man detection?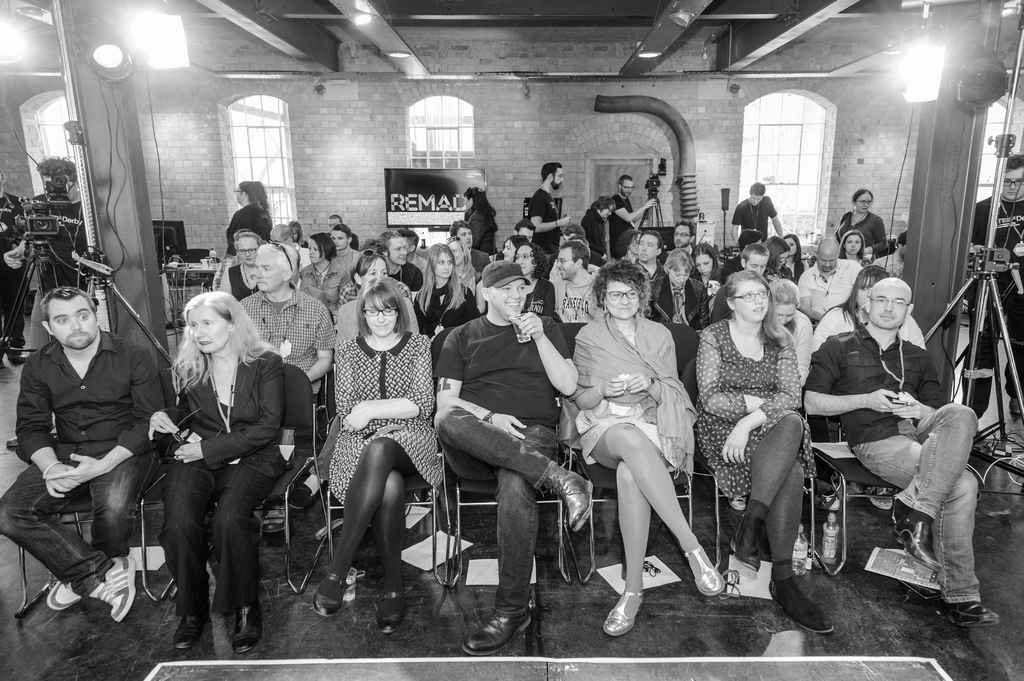
(x1=429, y1=260, x2=595, y2=658)
